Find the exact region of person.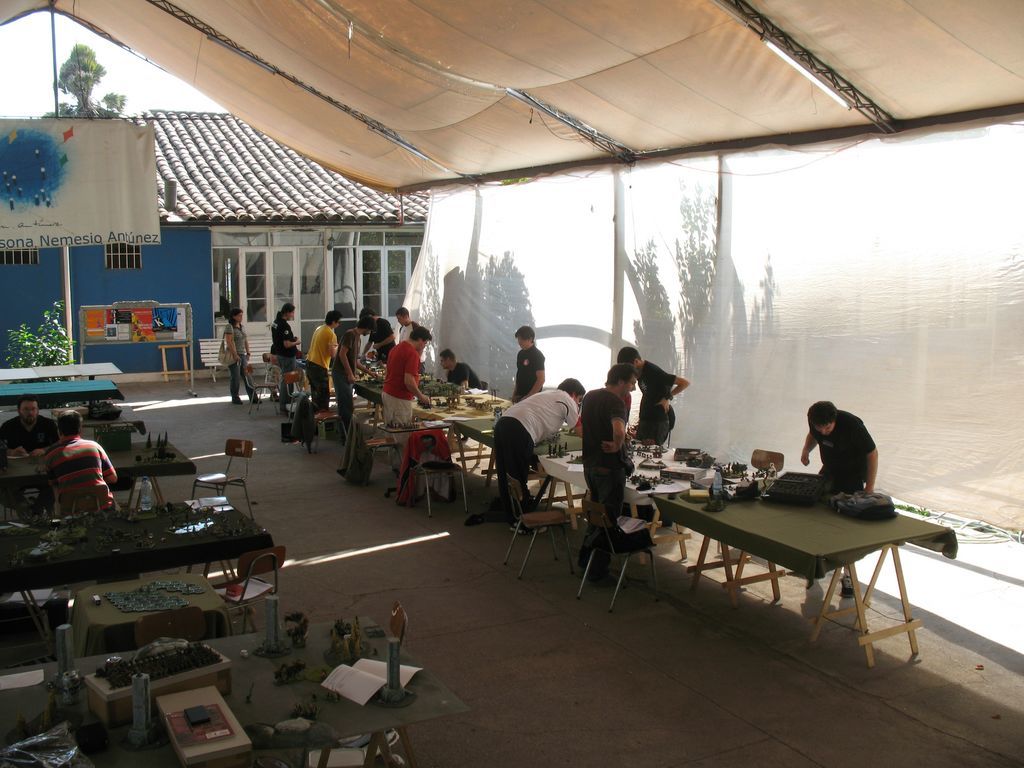
Exact region: 492:377:587:511.
